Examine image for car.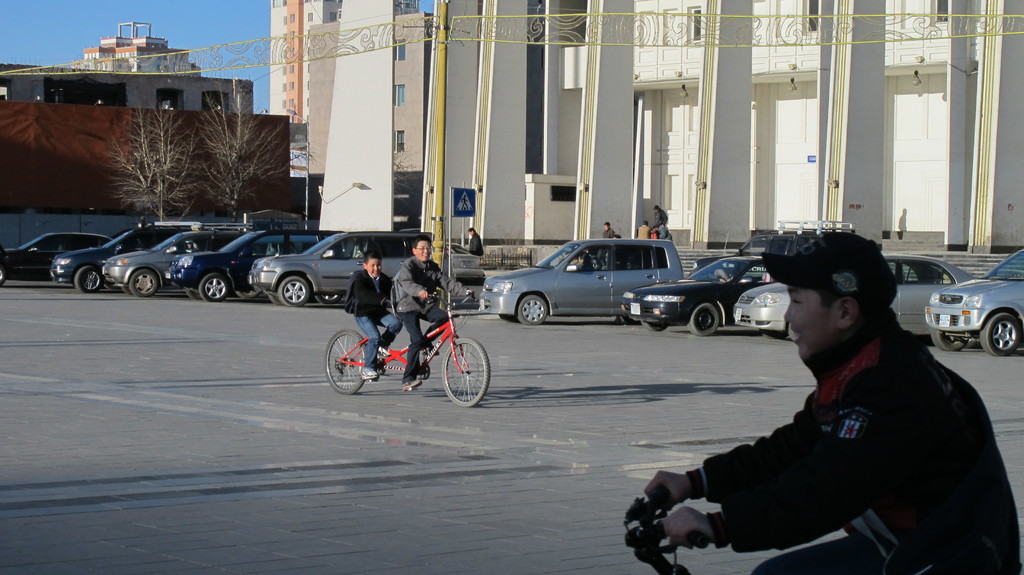
Examination result: left=0, top=230, right=111, bottom=284.
